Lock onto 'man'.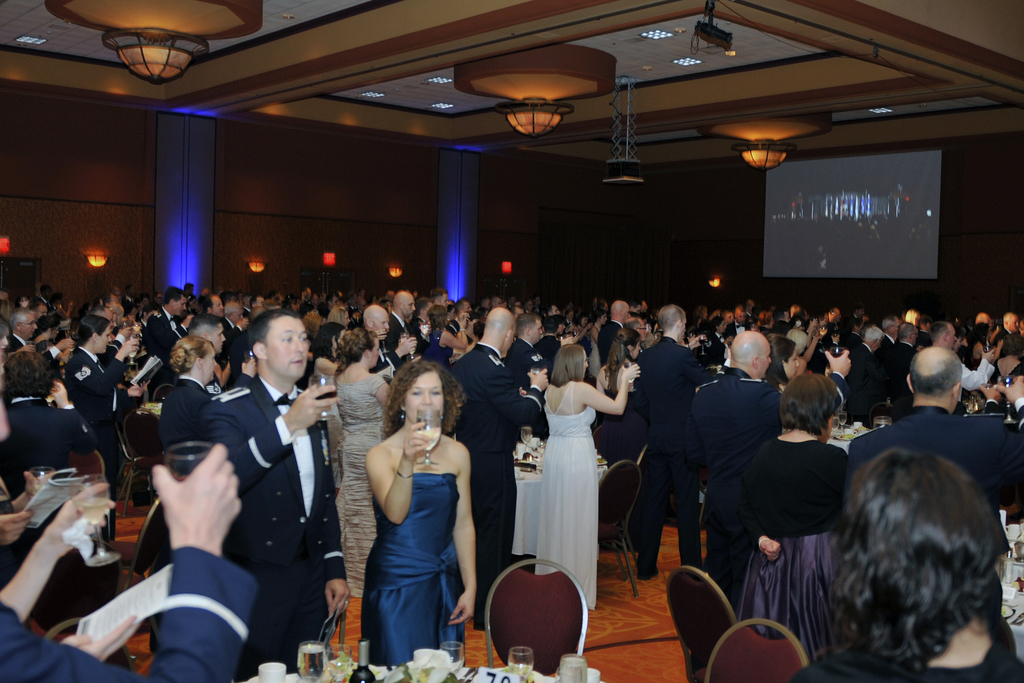
Locked: select_region(842, 327, 887, 427).
